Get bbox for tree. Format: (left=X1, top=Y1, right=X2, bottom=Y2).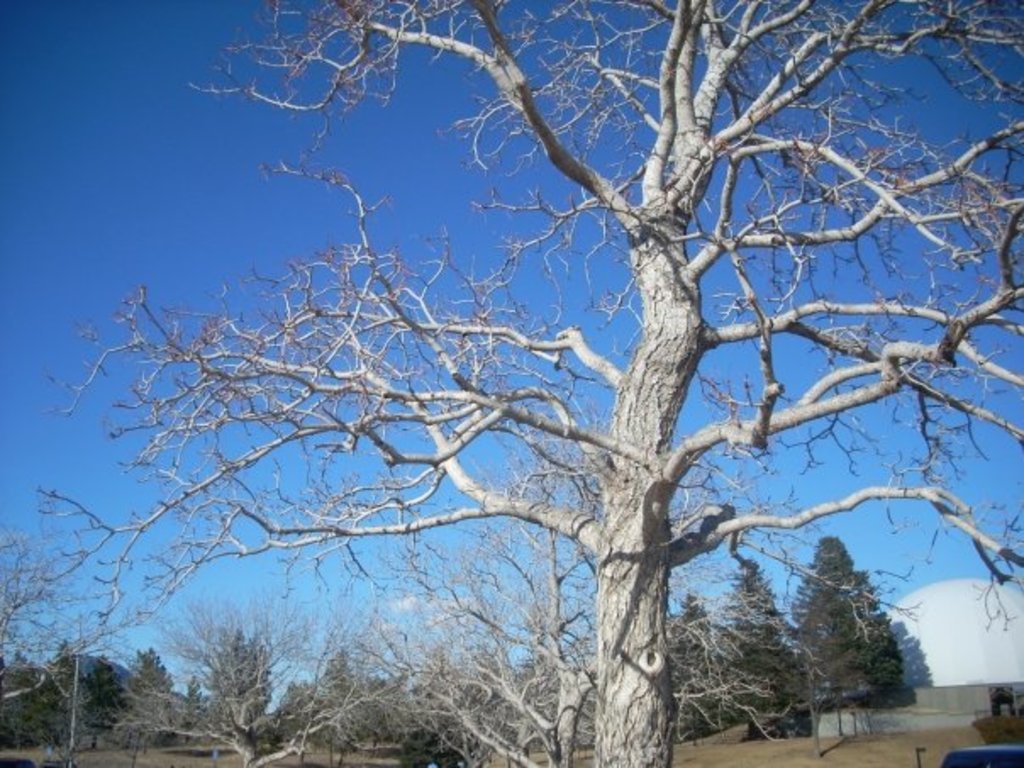
(left=183, top=682, right=203, bottom=734).
